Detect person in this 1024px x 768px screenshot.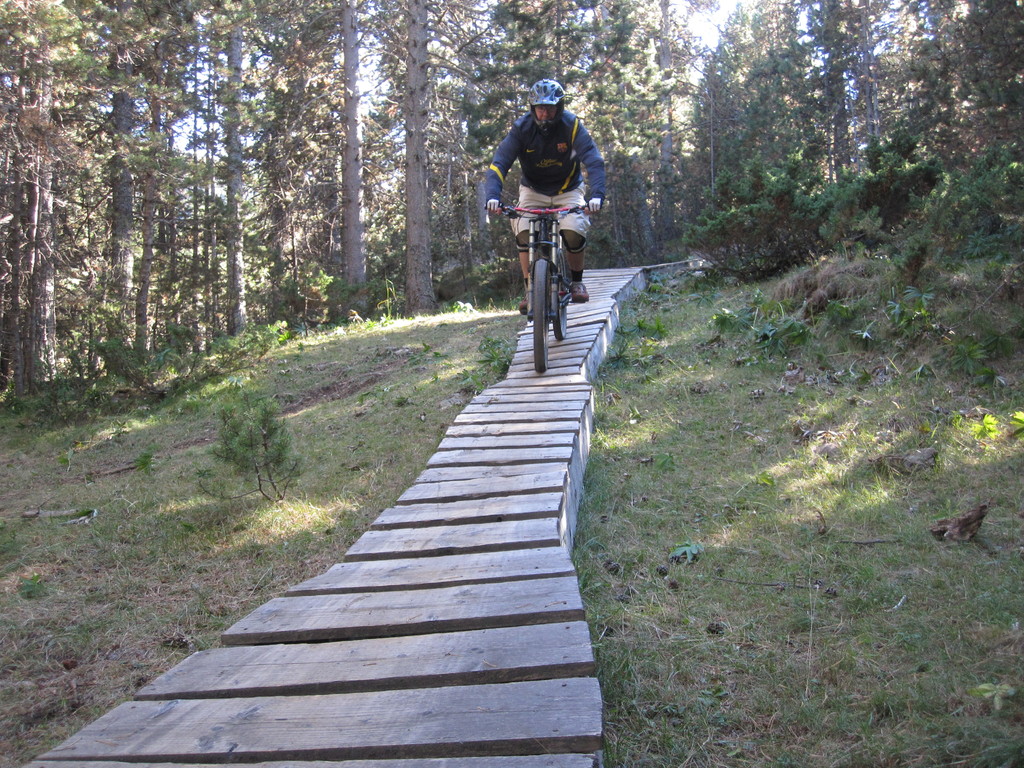
Detection: box=[476, 74, 597, 365].
